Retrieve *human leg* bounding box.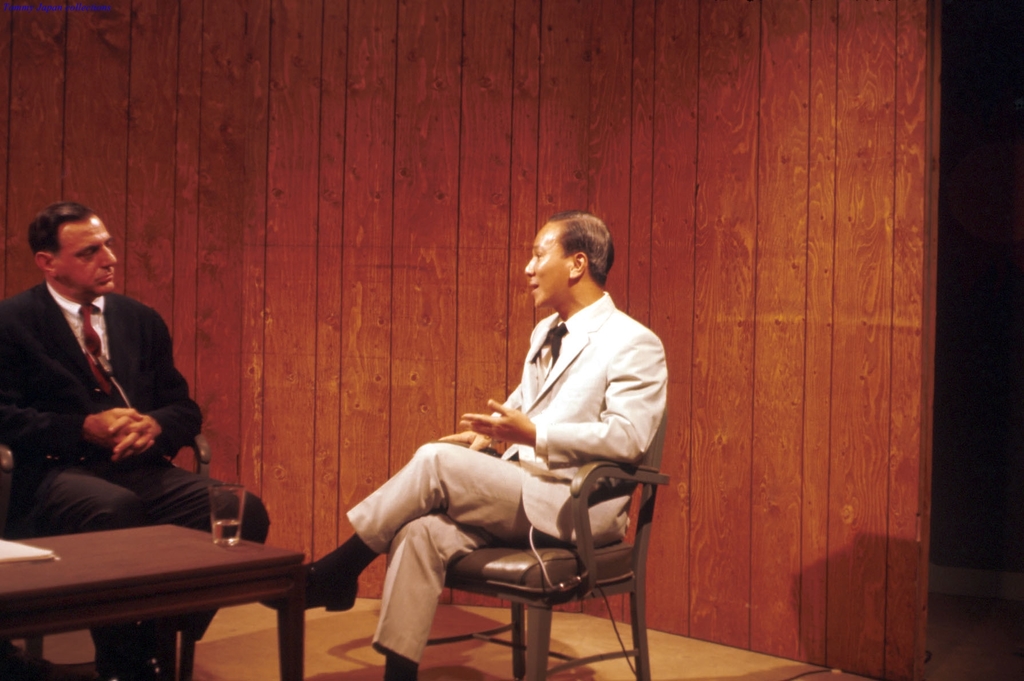
Bounding box: 25, 457, 271, 680.
